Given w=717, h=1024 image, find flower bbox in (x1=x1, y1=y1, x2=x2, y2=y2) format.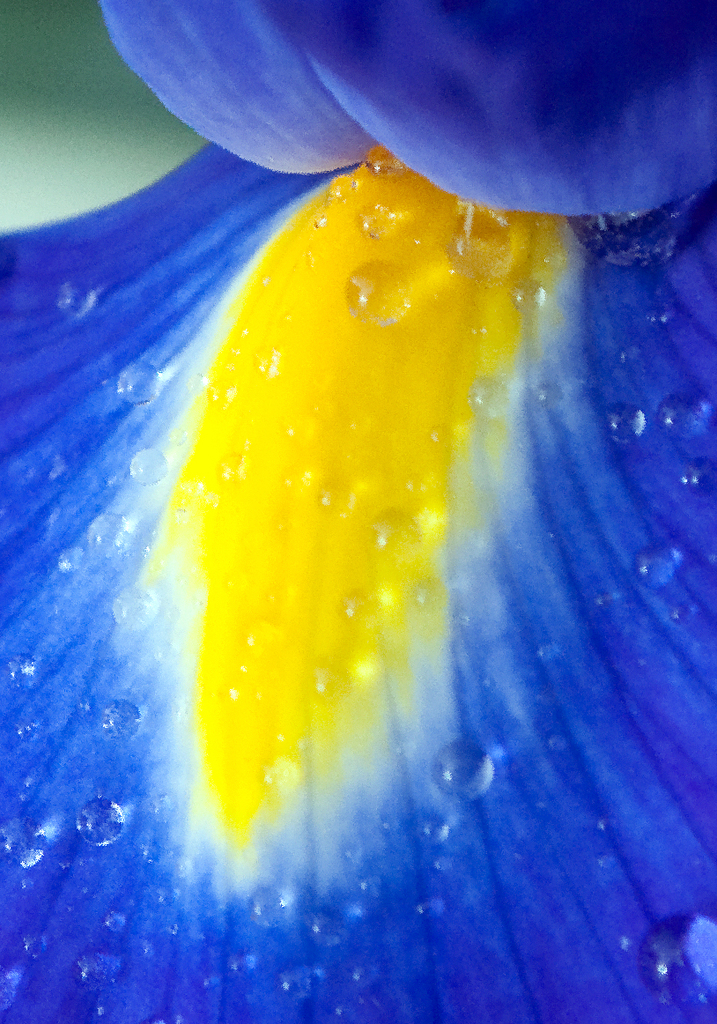
(x1=5, y1=0, x2=716, y2=1023).
